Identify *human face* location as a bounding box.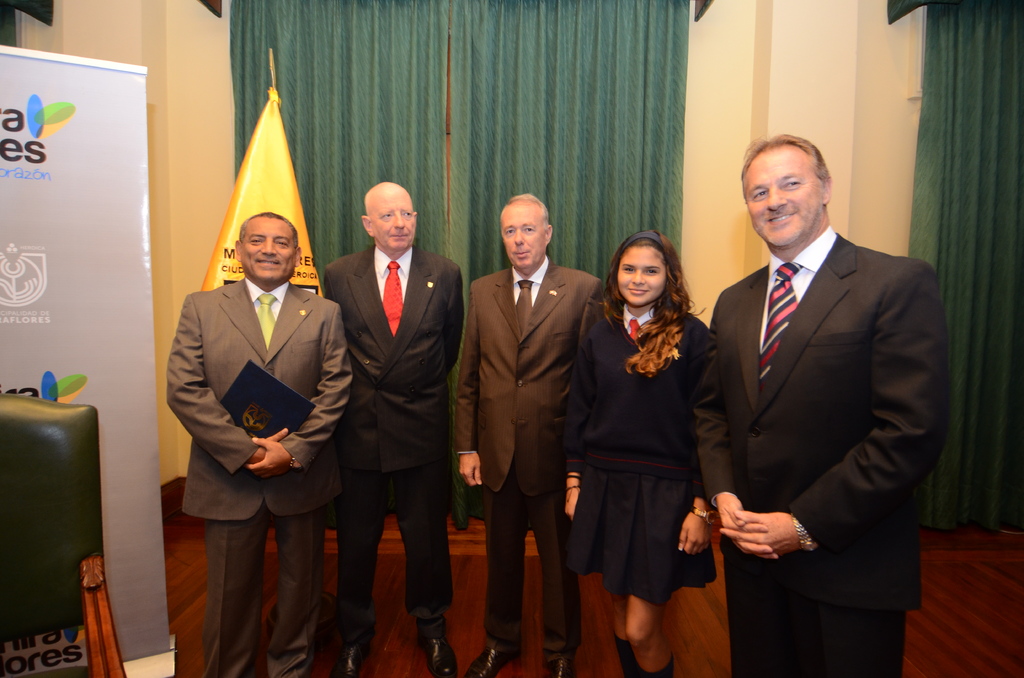
bbox=(744, 149, 829, 248).
